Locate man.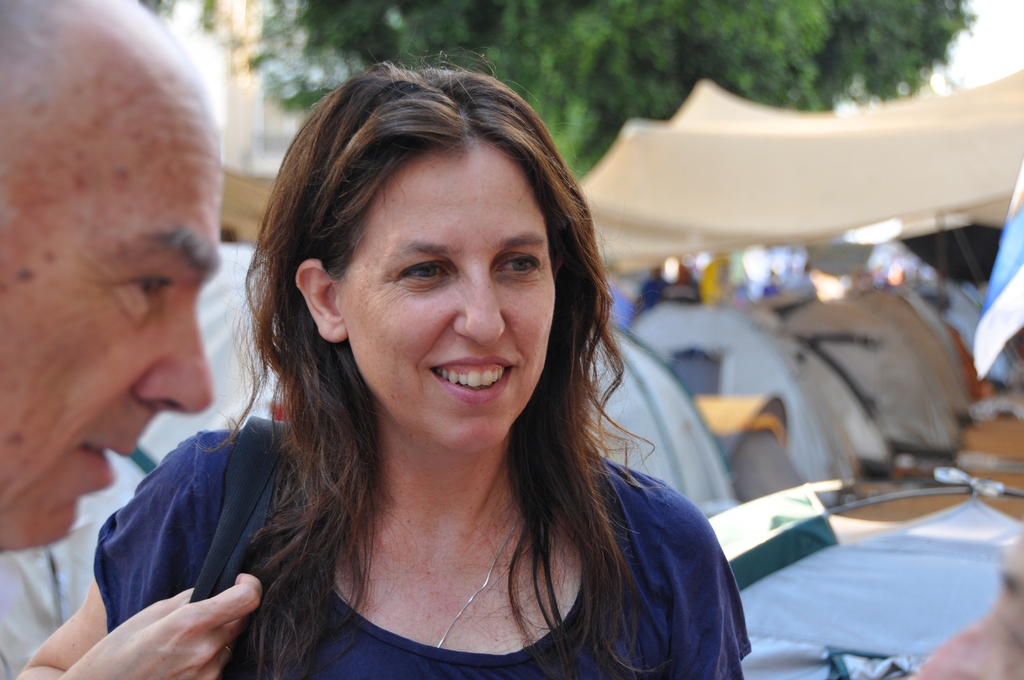
Bounding box: left=0, top=0, right=226, bottom=555.
